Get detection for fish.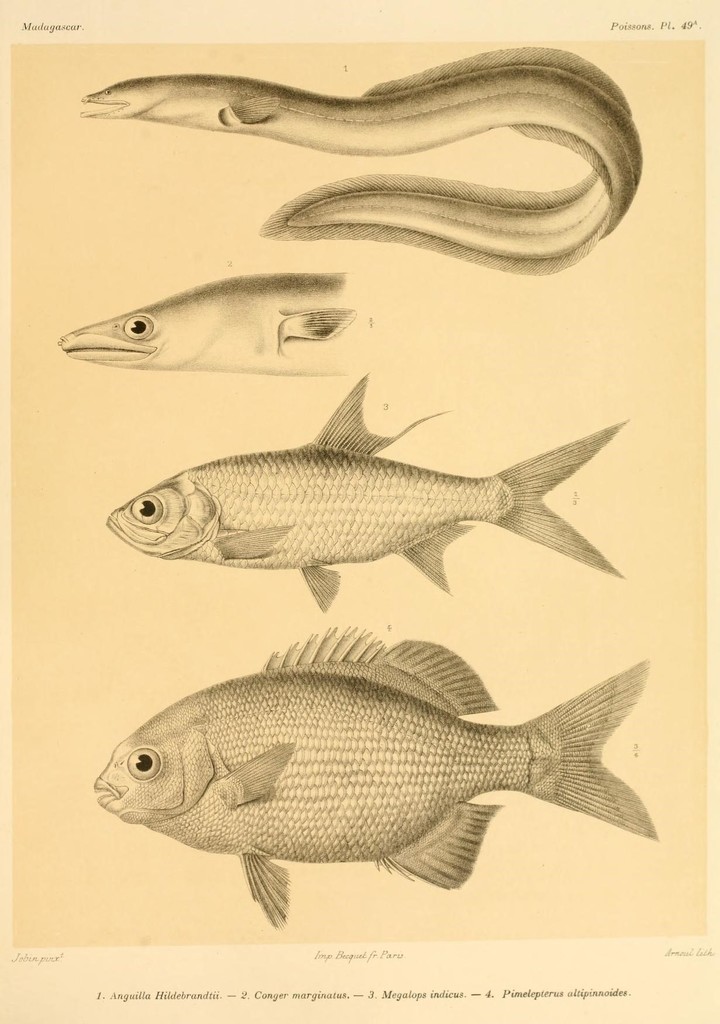
Detection: left=95, top=367, right=630, bottom=614.
